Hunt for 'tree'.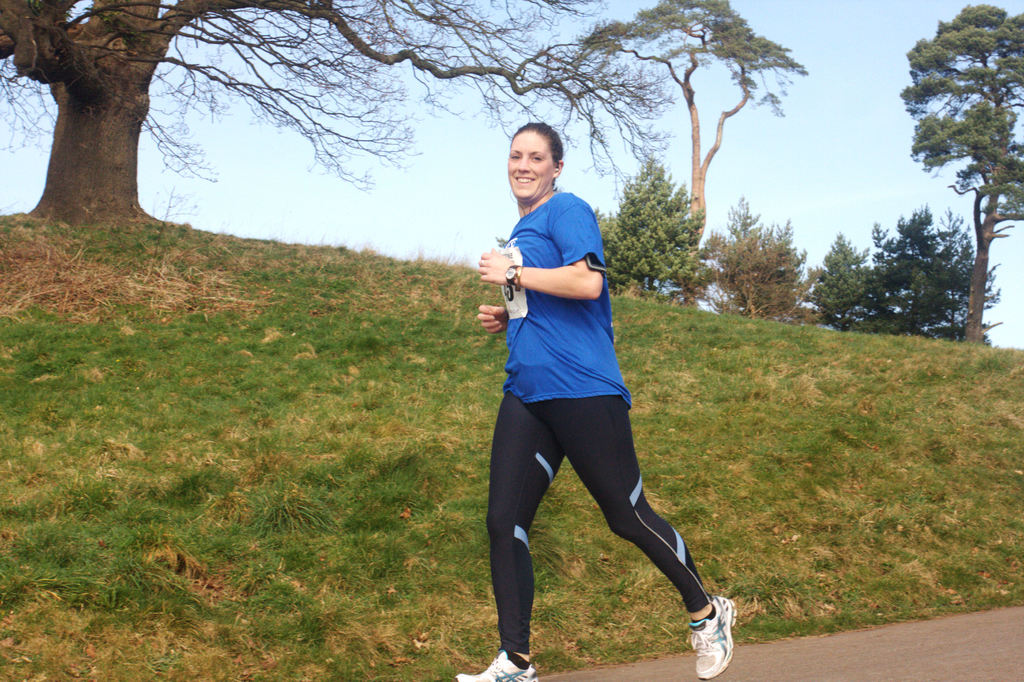
Hunted down at l=875, t=3, r=1011, b=357.
